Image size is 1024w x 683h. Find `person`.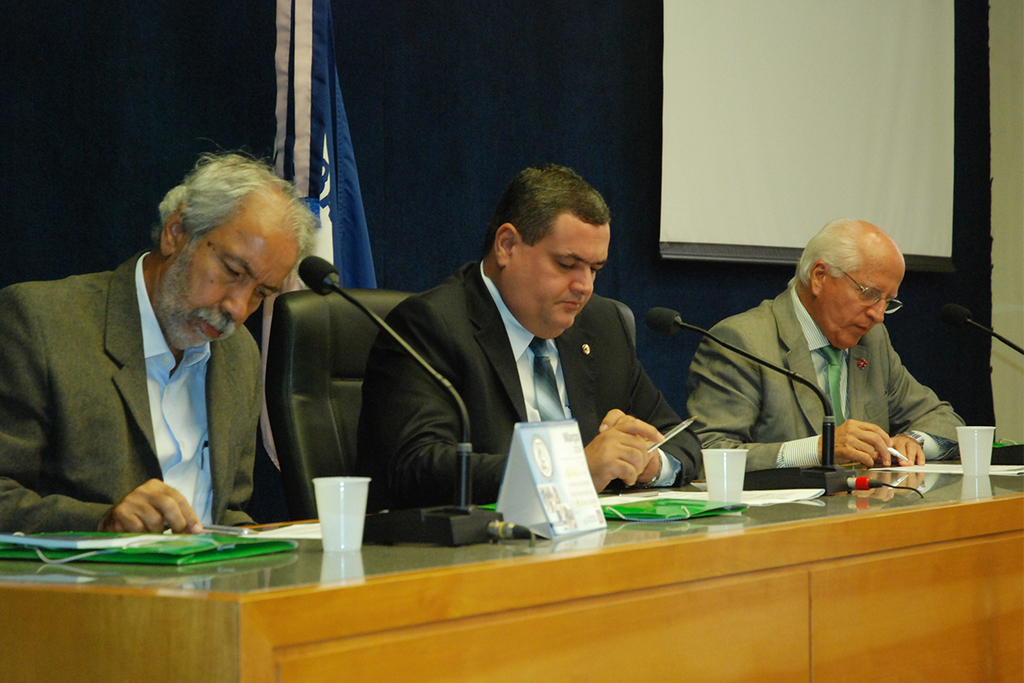
x1=356 y1=168 x2=704 y2=511.
